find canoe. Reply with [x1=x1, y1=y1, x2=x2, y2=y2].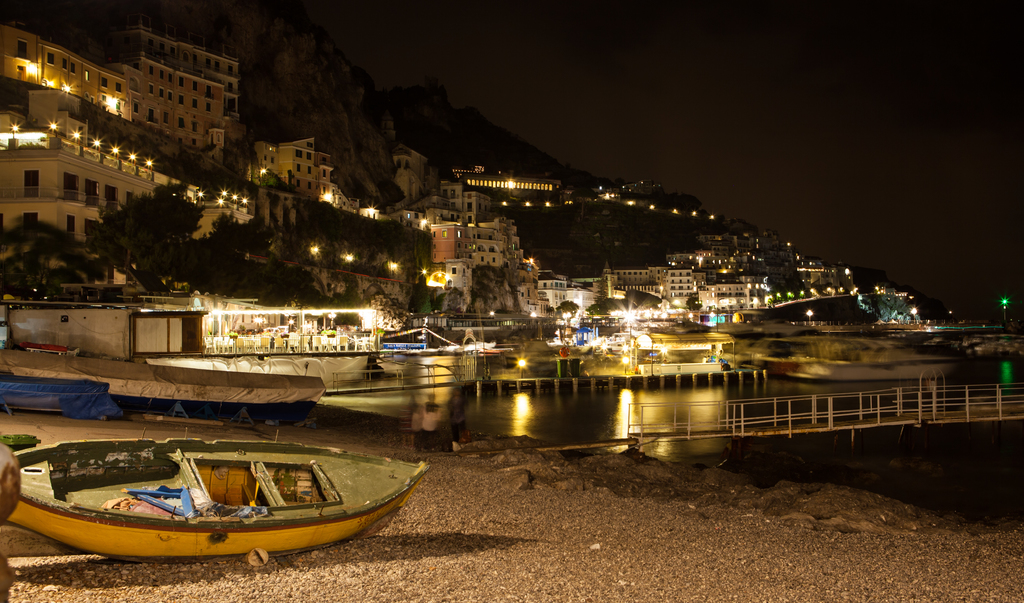
[x1=8, y1=435, x2=423, y2=560].
